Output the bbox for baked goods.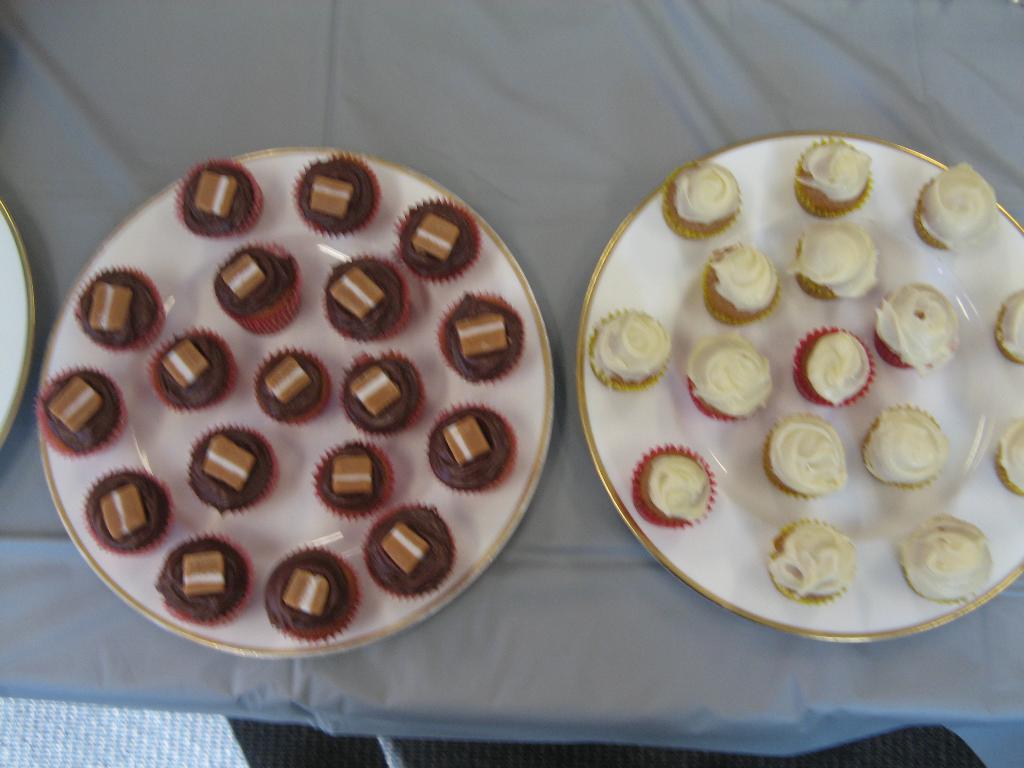
bbox=[318, 252, 412, 341].
